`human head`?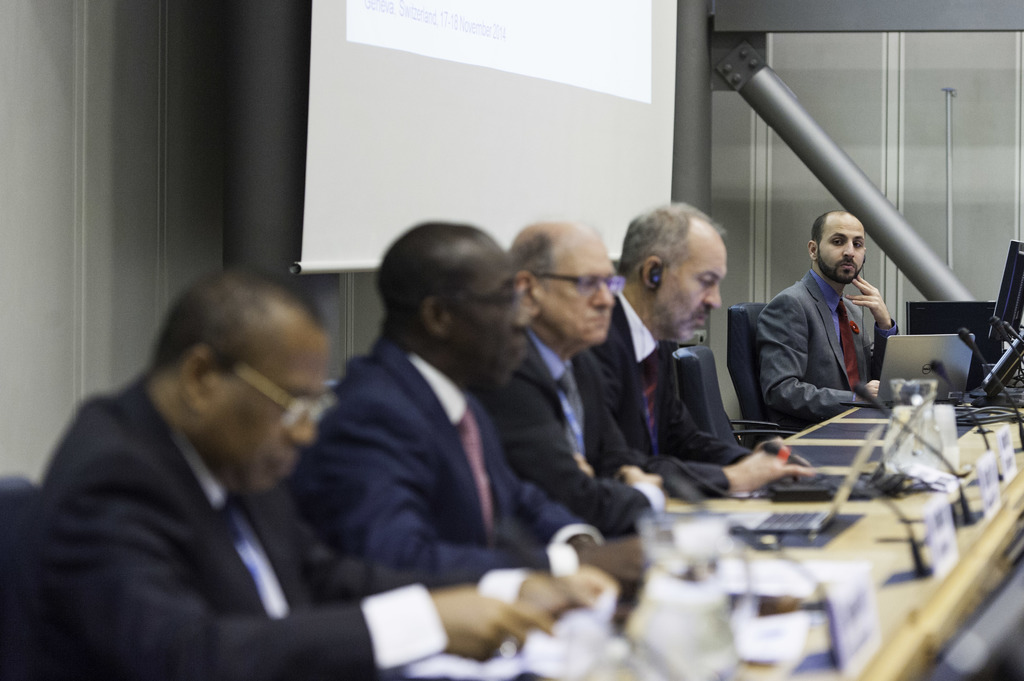
<region>509, 227, 620, 346</region>
